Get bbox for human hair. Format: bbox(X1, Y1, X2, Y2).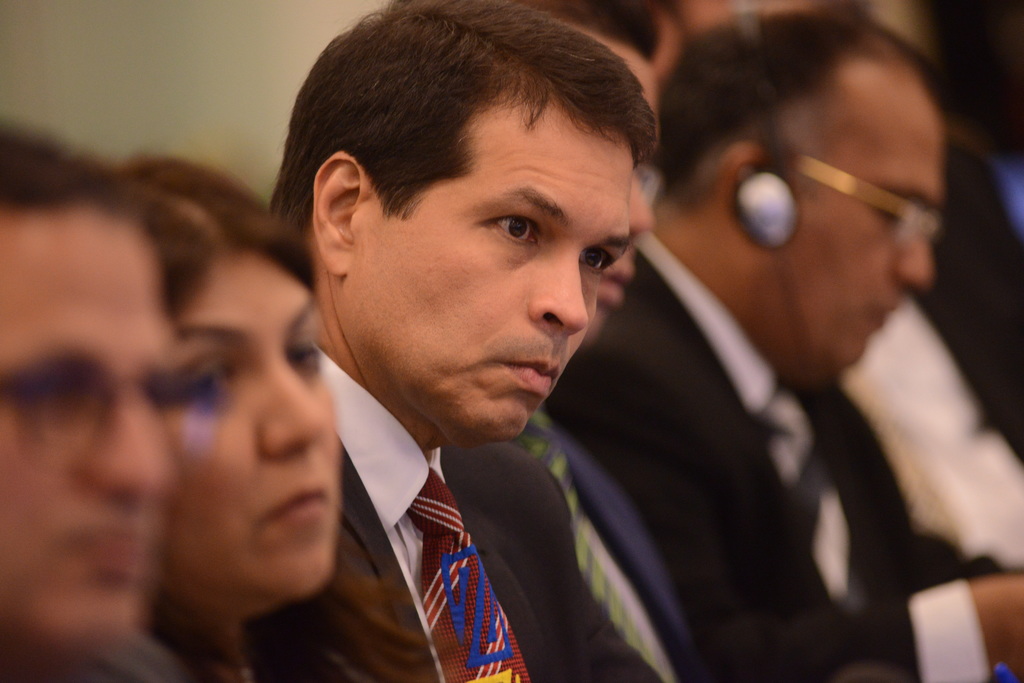
bbox(0, 121, 161, 235).
